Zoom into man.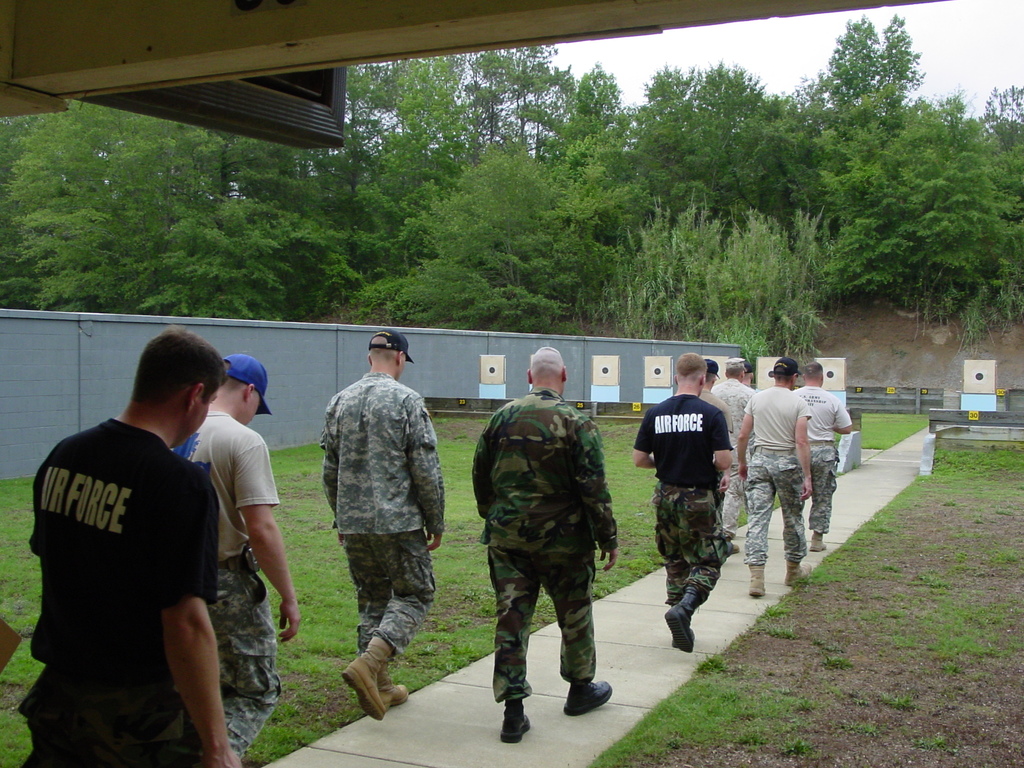
Zoom target: box(795, 355, 842, 552).
